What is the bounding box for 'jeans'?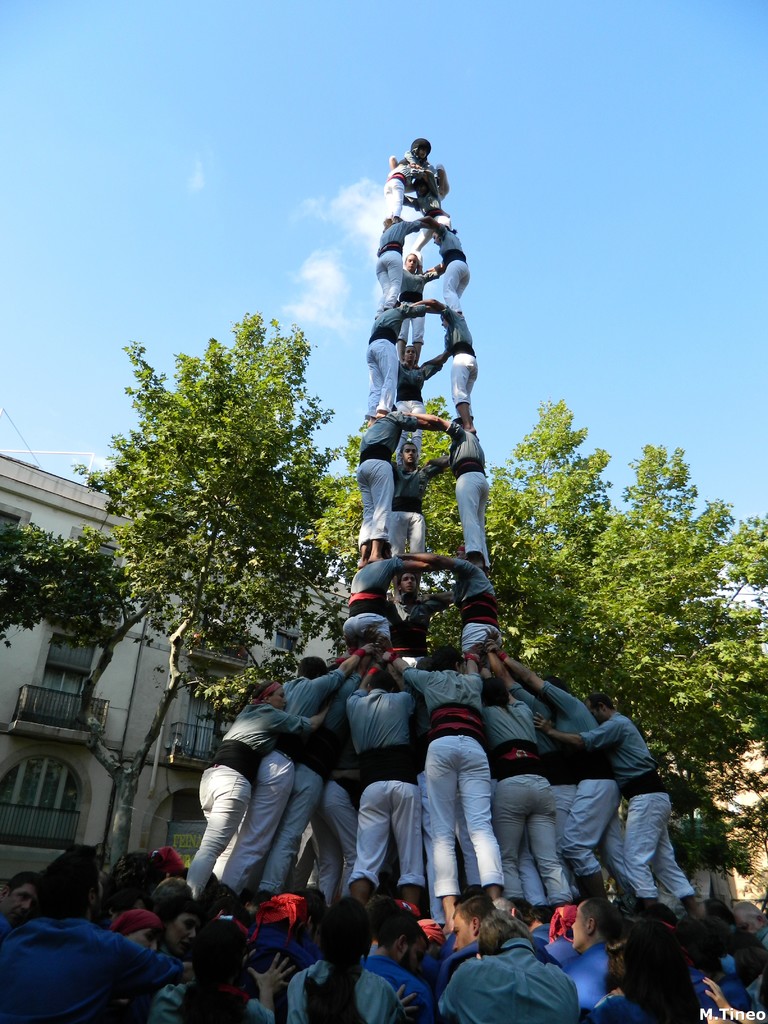
region(384, 508, 426, 551).
